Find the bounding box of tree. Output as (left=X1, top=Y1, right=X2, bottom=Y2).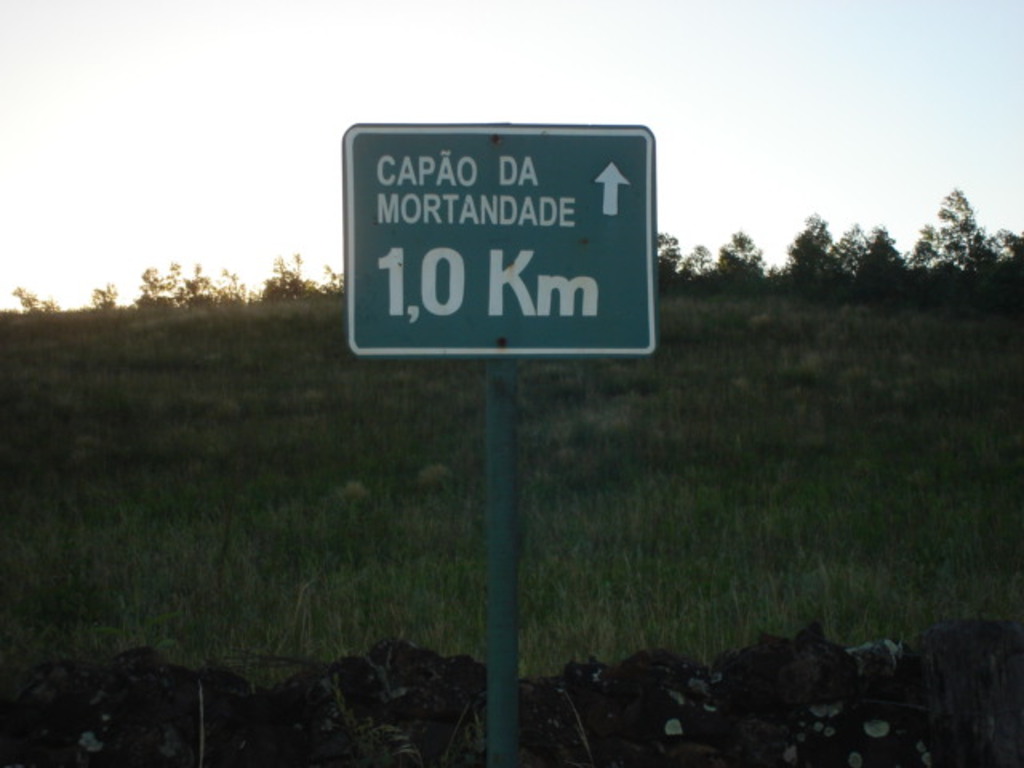
(left=3, top=283, right=62, bottom=312).
